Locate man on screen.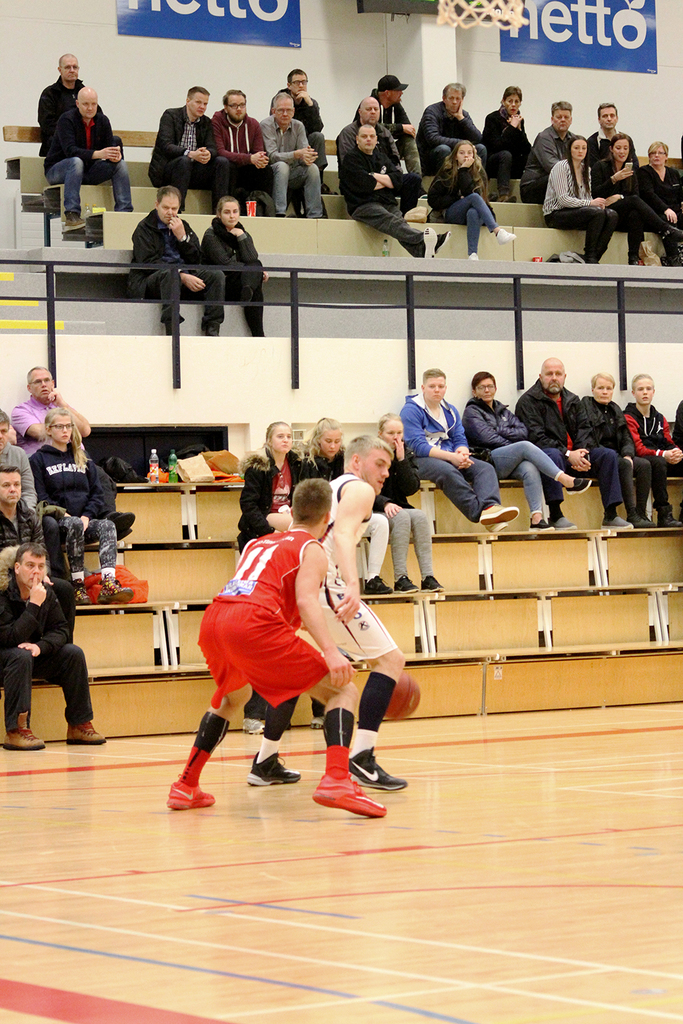
On screen at (x1=0, y1=543, x2=110, y2=750).
